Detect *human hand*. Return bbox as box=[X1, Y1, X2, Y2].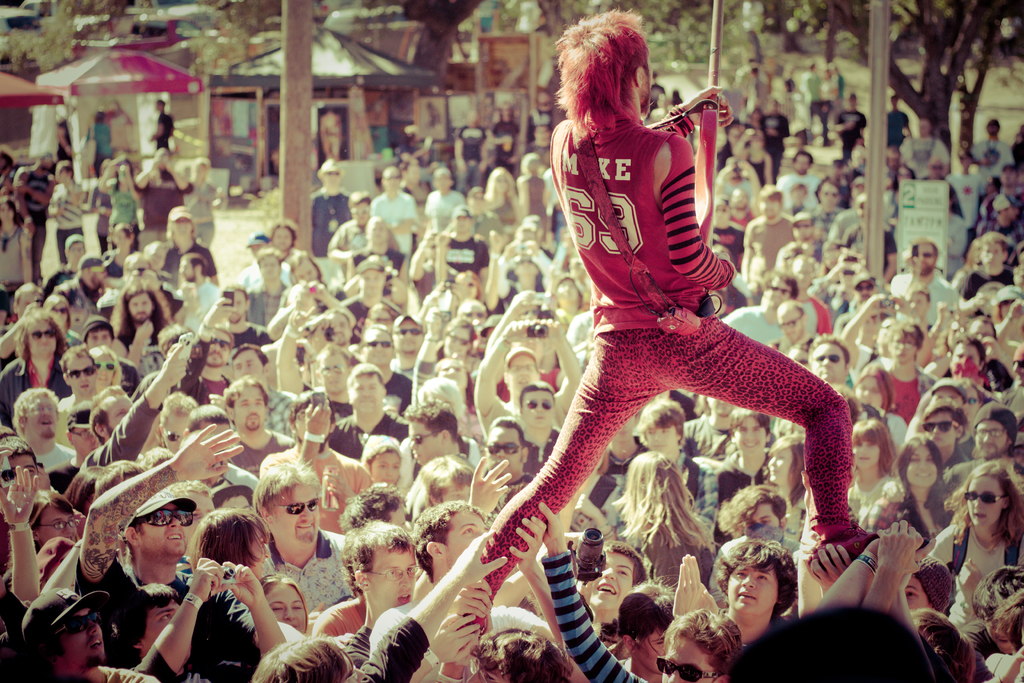
box=[886, 293, 918, 317].
